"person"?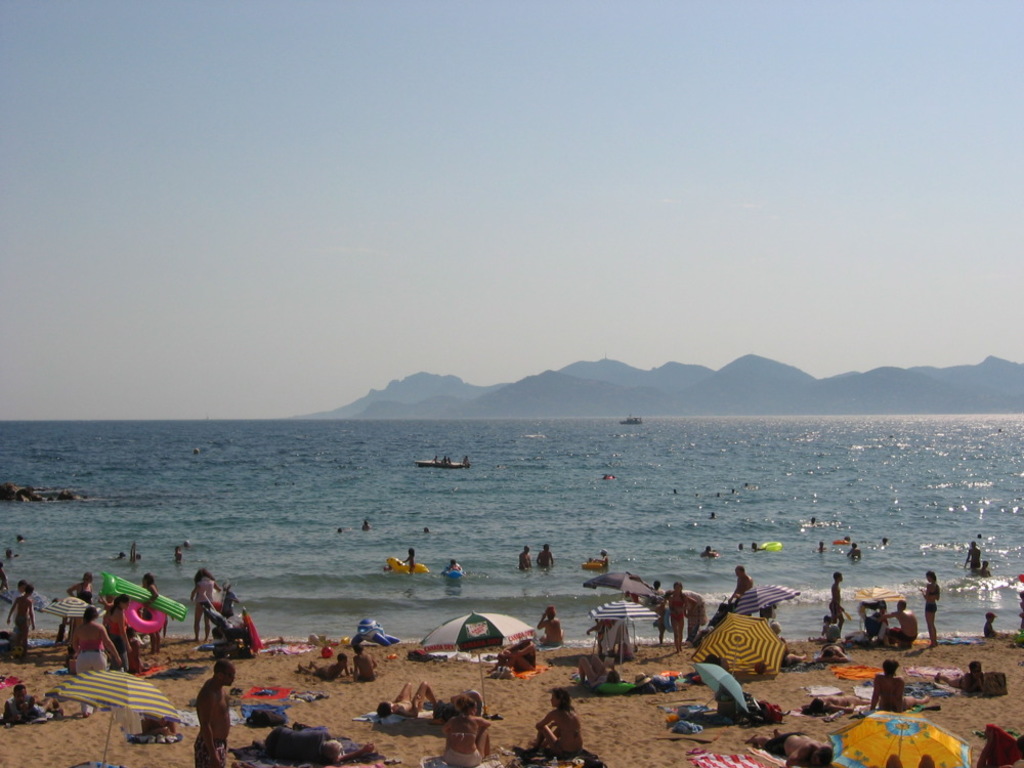
locate(353, 645, 377, 689)
